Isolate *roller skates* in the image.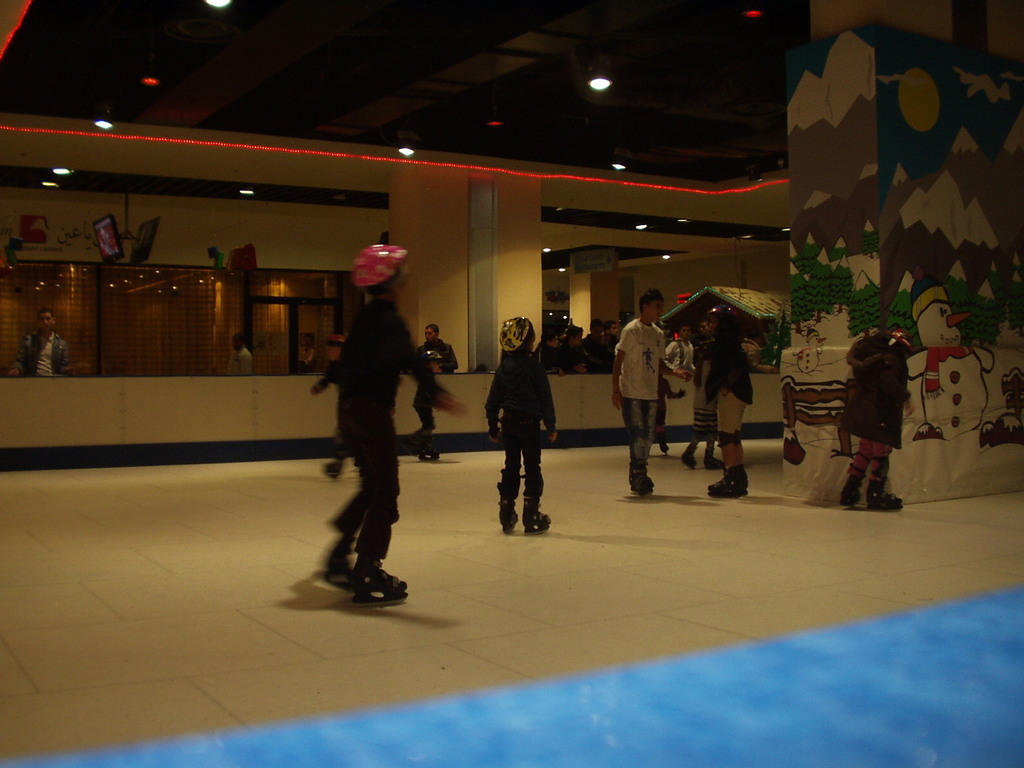
Isolated region: region(628, 479, 637, 497).
